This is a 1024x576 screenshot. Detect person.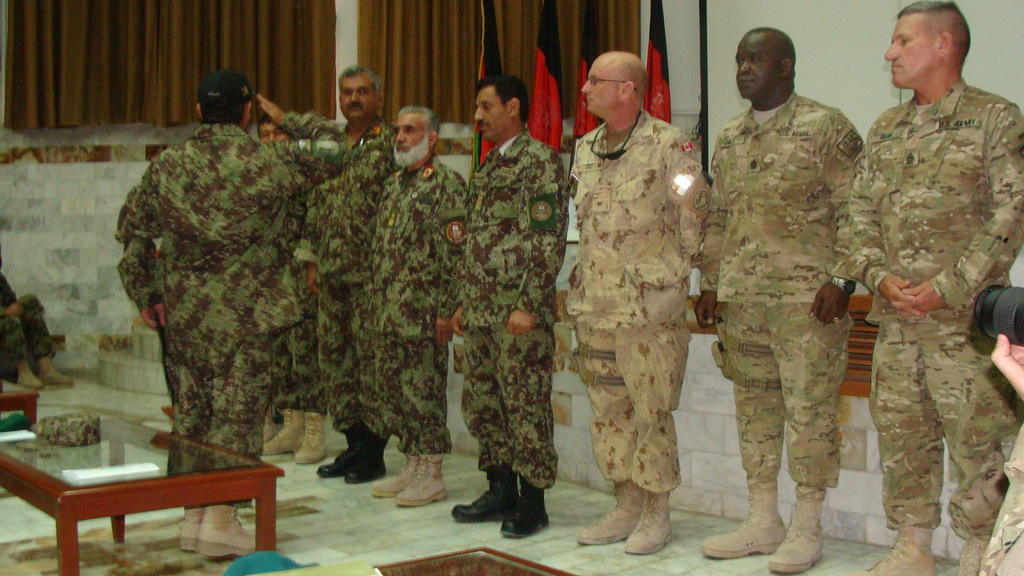
x1=701 y1=26 x2=863 y2=575.
